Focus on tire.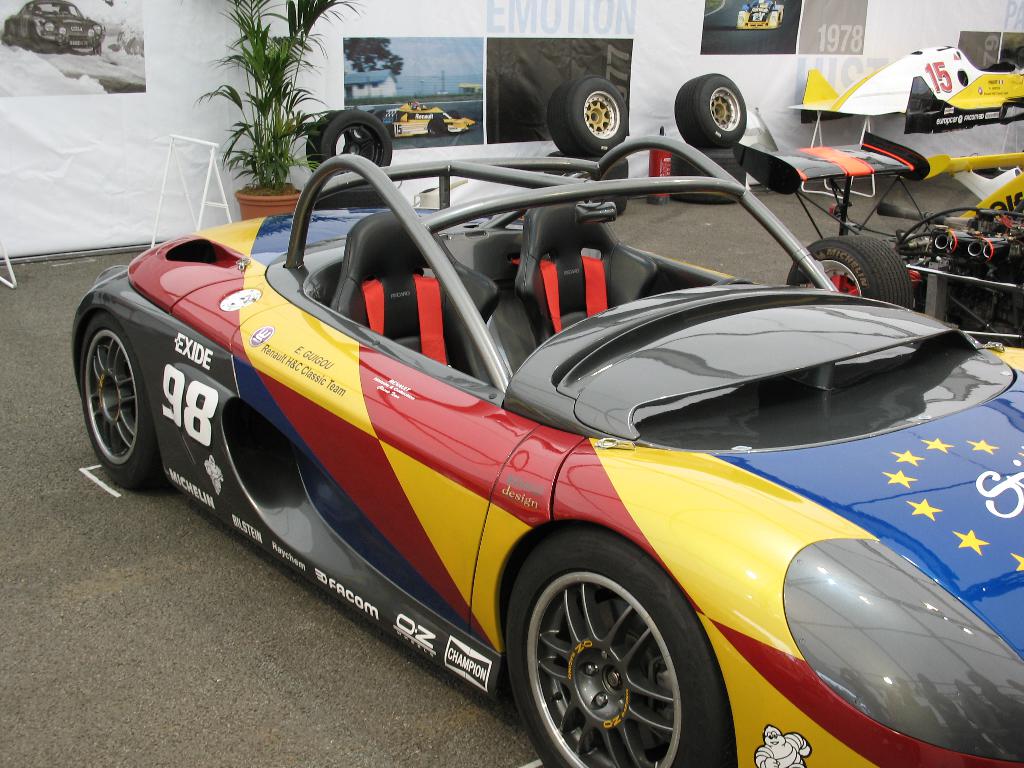
Focused at (x1=81, y1=314, x2=170, y2=491).
